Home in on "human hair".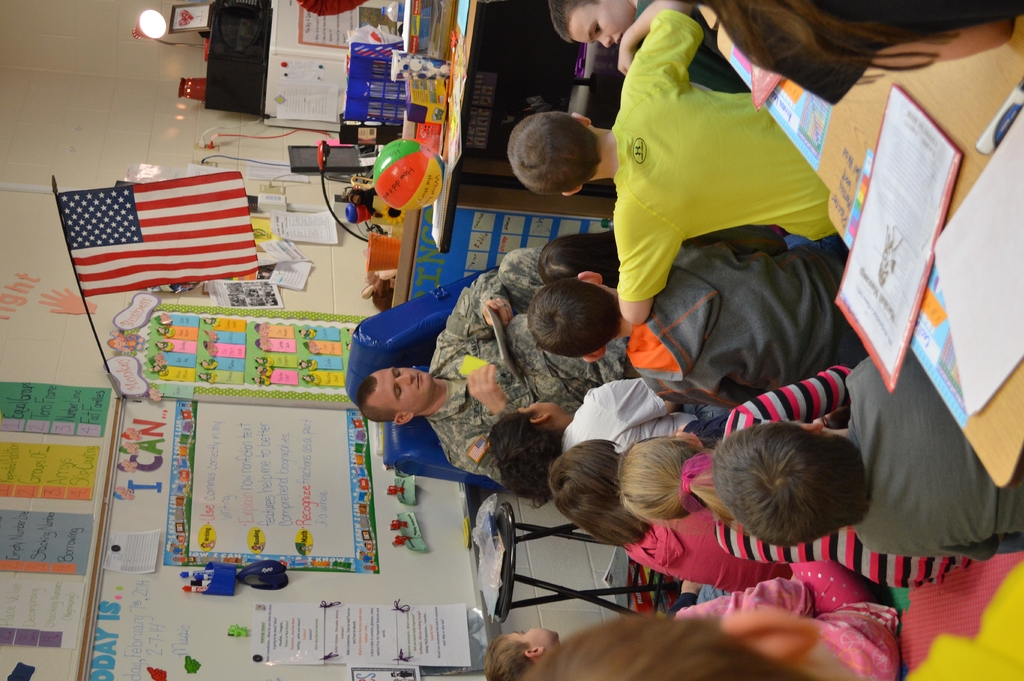
Homed in at {"x1": 710, "y1": 423, "x2": 872, "y2": 549}.
